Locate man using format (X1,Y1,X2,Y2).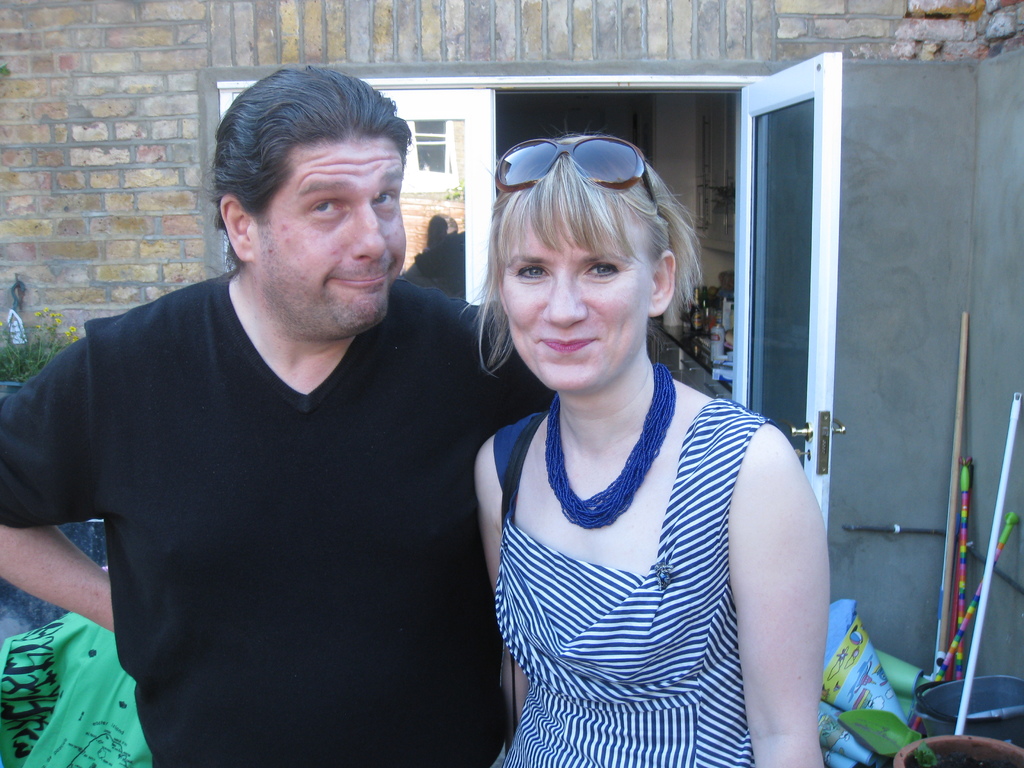
(33,75,520,760).
